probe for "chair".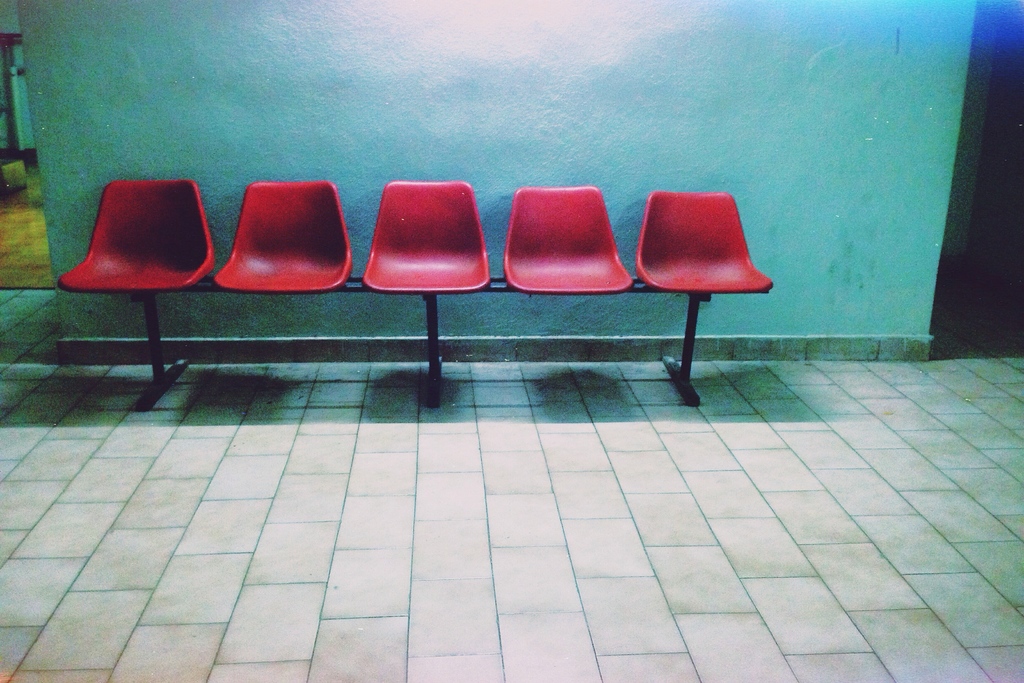
Probe result: bbox=(632, 182, 771, 407).
